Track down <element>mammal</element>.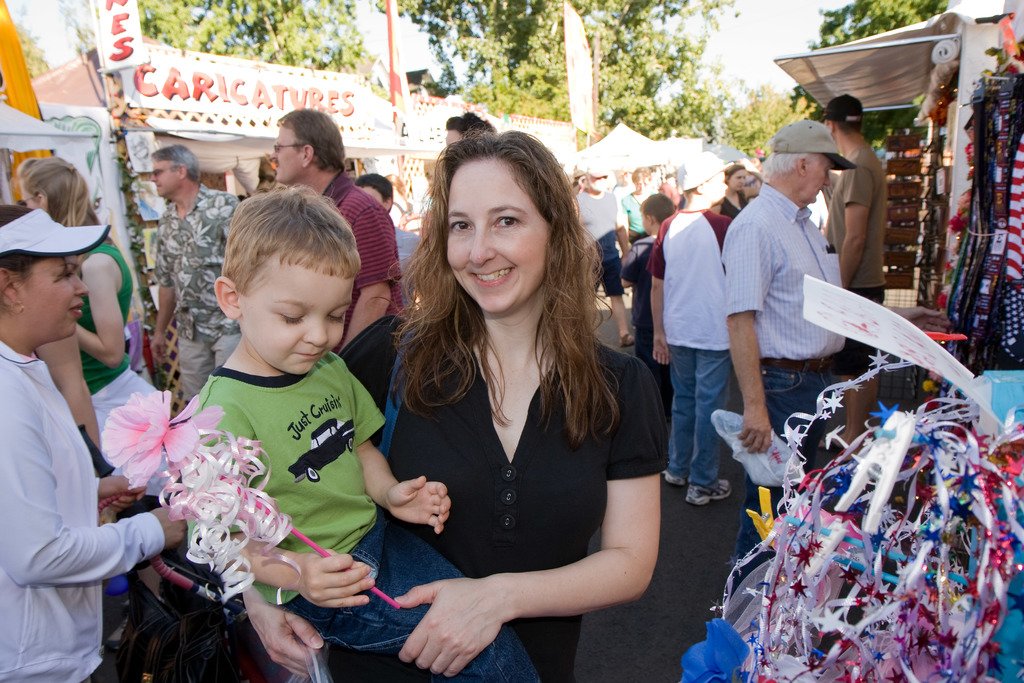
Tracked to box=[719, 120, 853, 591].
